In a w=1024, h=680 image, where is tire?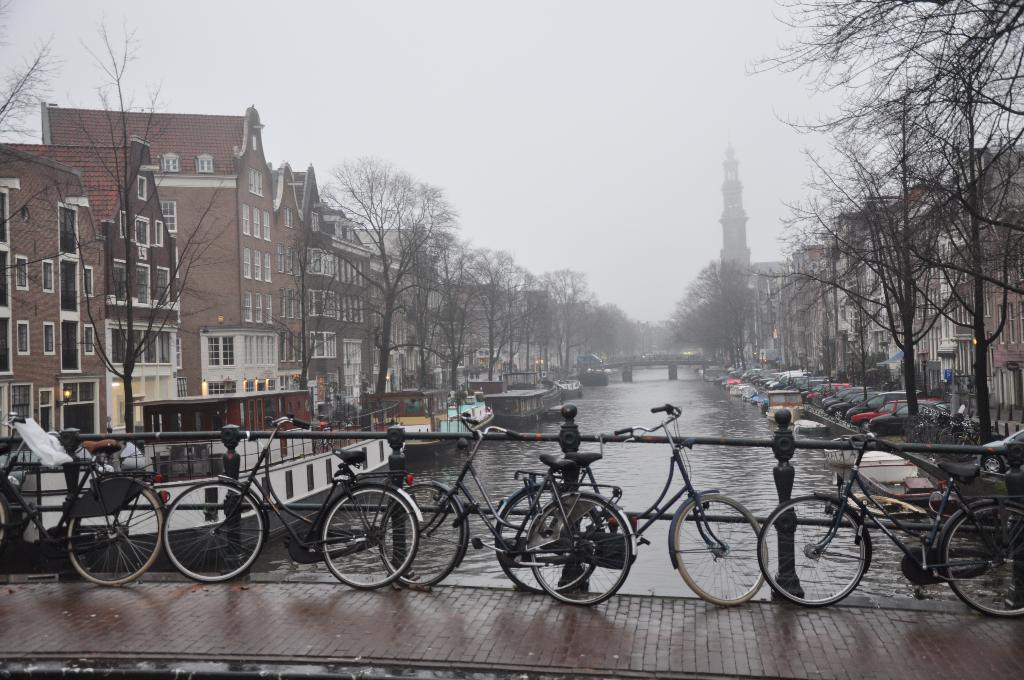
bbox=[159, 475, 271, 581].
